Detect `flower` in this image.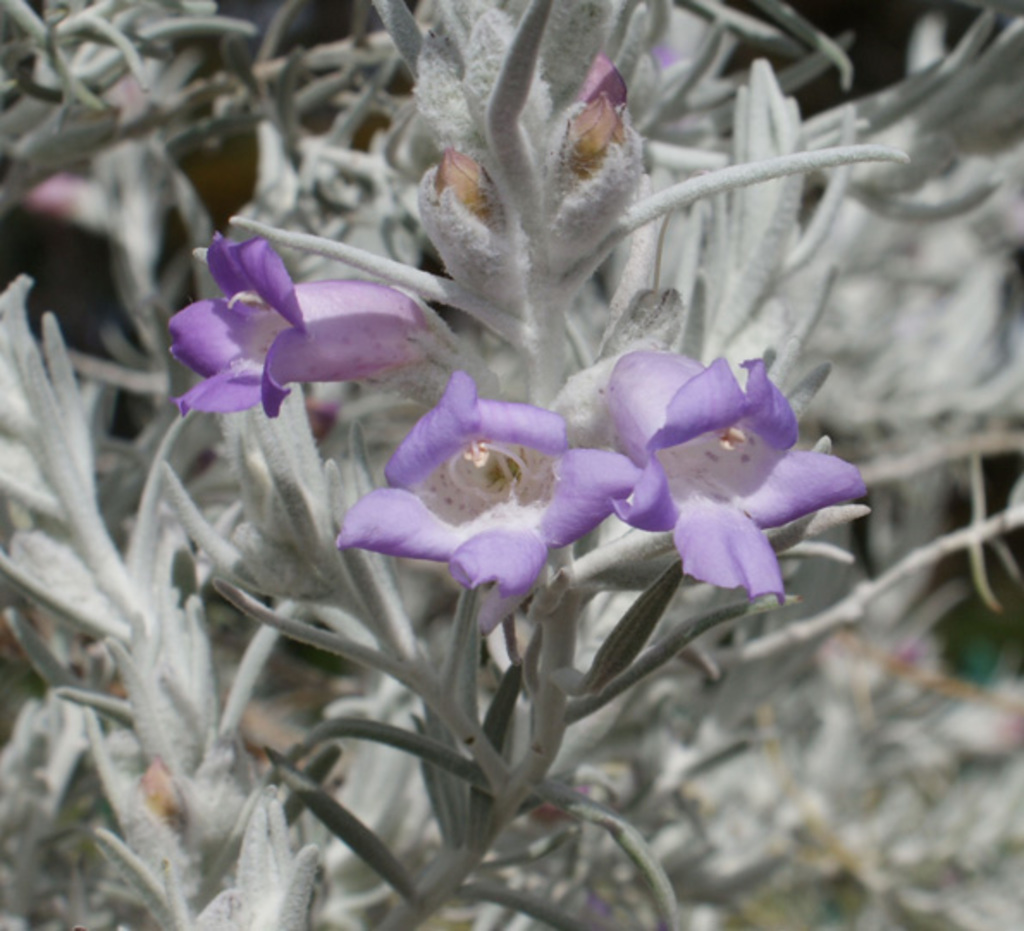
Detection: {"left": 143, "top": 757, "right": 189, "bottom": 852}.
